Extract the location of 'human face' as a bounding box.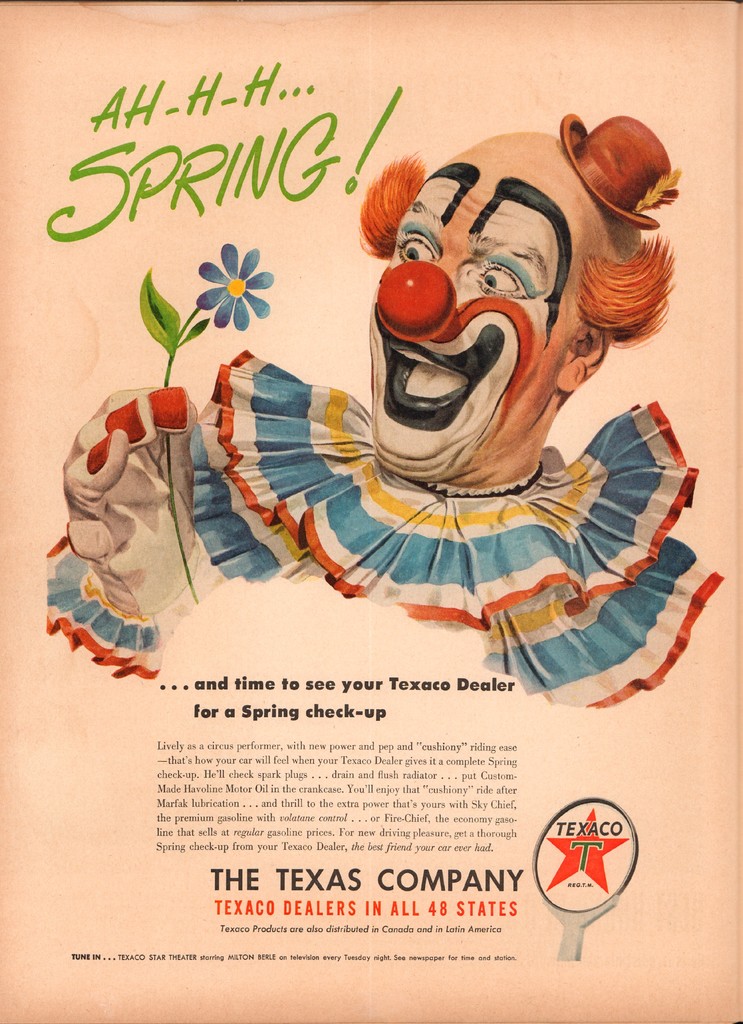
361, 152, 589, 481.
